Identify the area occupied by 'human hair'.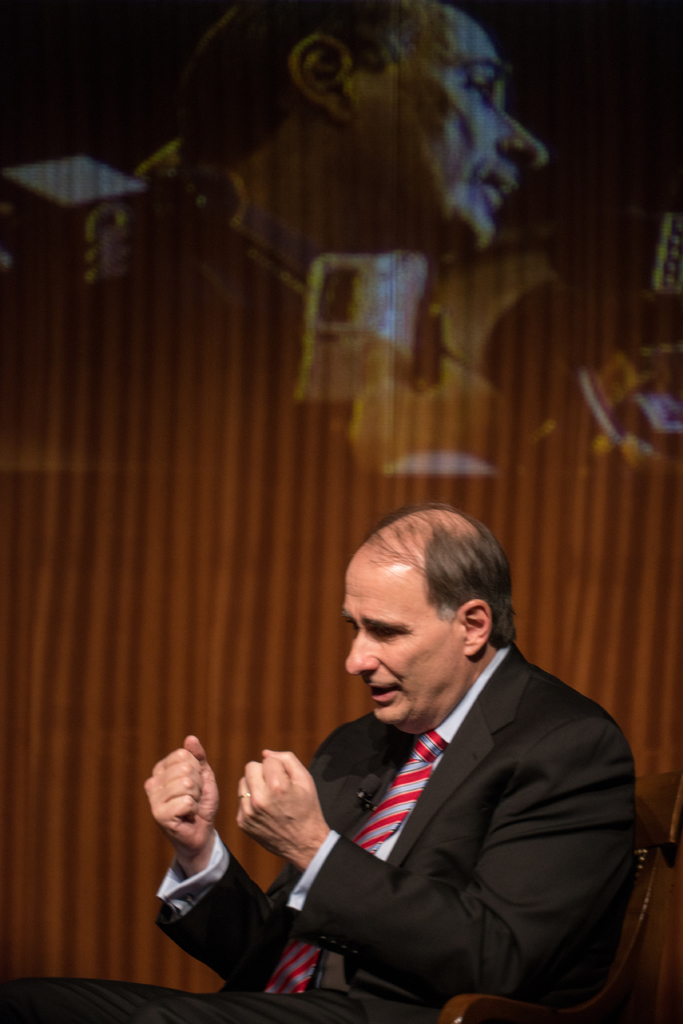
Area: bbox=[99, 0, 411, 321].
